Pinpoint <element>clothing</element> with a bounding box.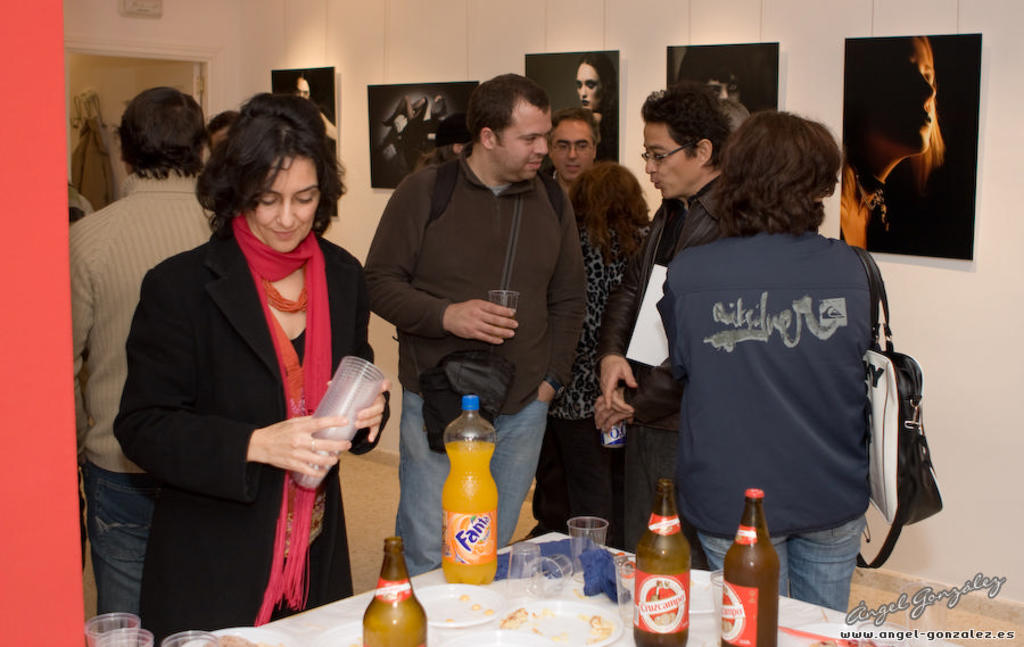
(69, 165, 217, 633).
